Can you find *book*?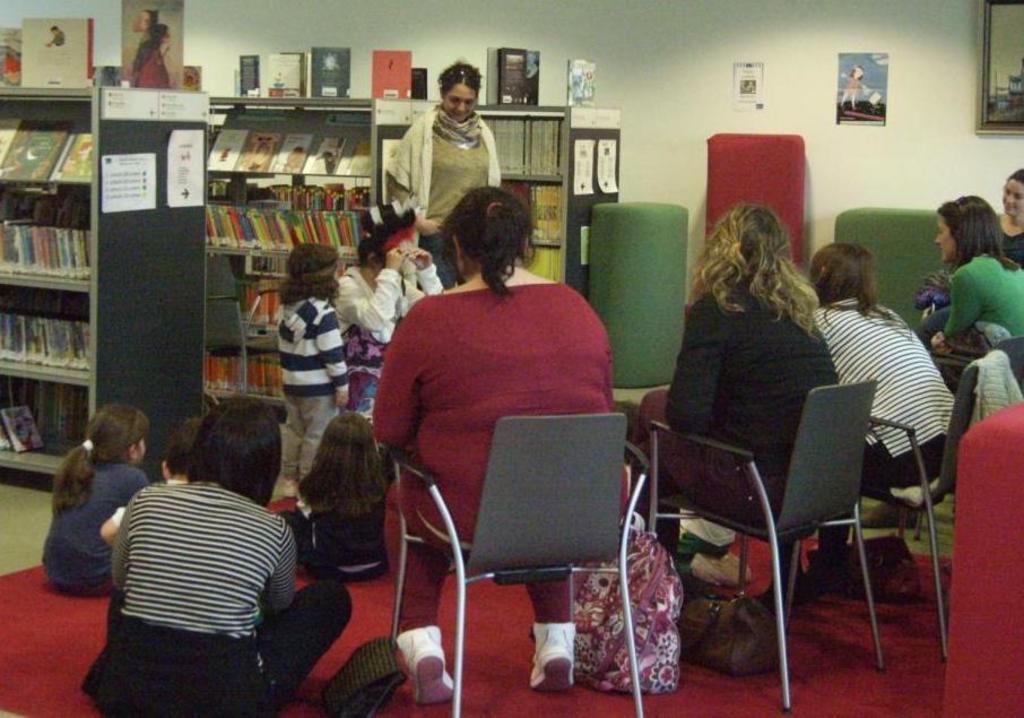
Yes, bounding box: [x1=407, y1=66, x2=428, y2=101].
